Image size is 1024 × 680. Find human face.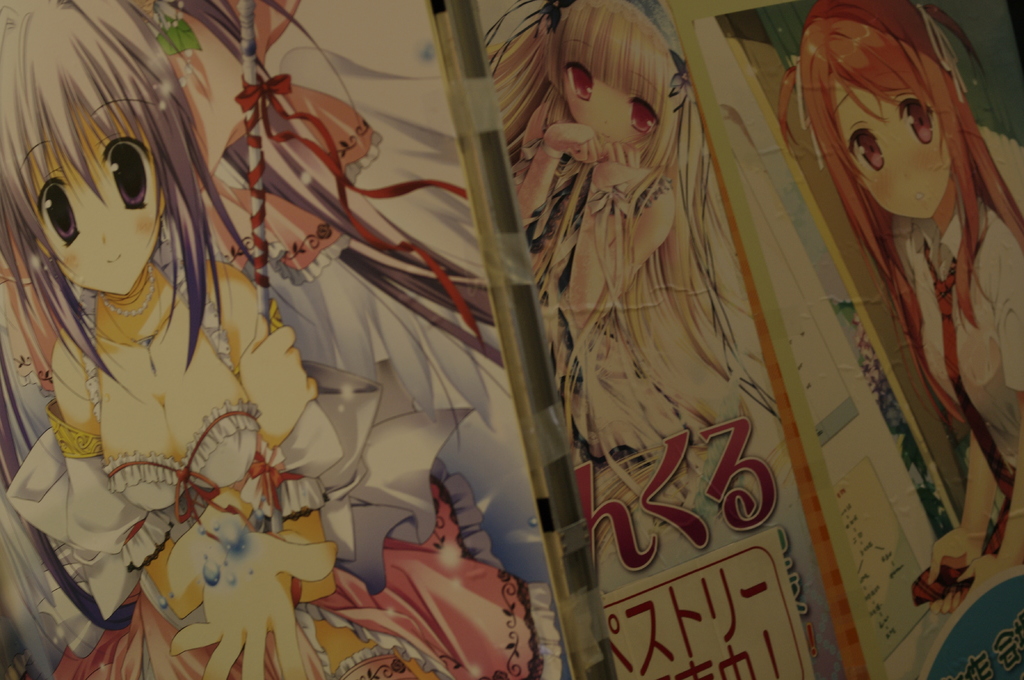
bbox=(20, 83, 163, 297).
